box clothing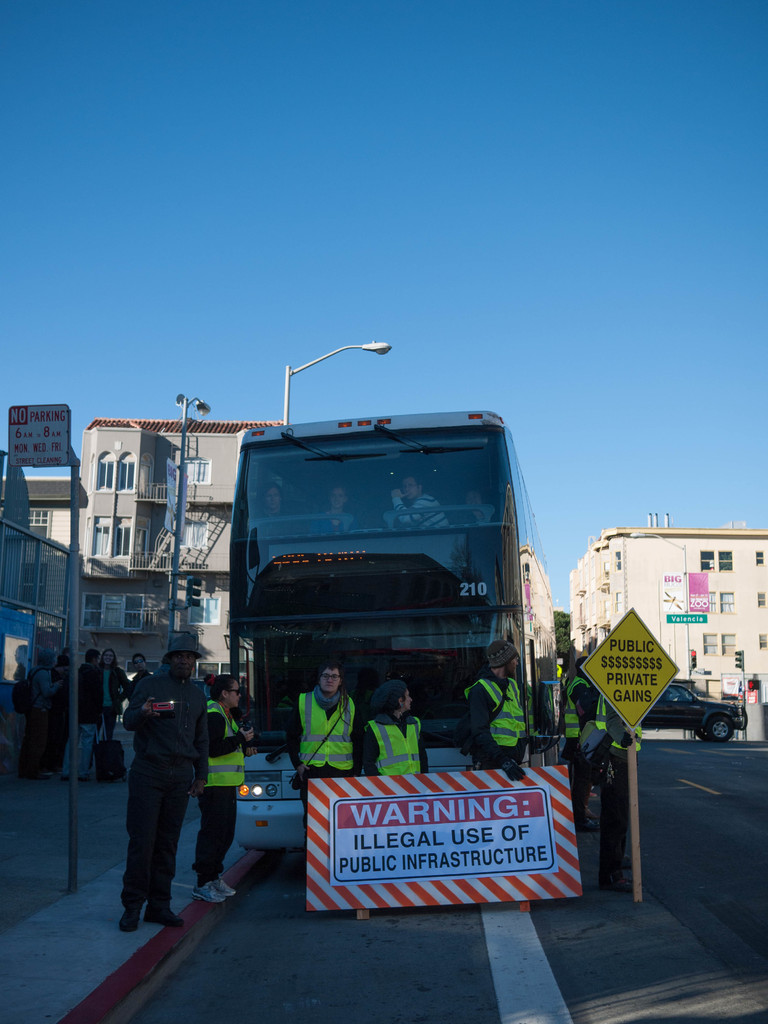
x1=458, y1=668, x2=535, y2=765
